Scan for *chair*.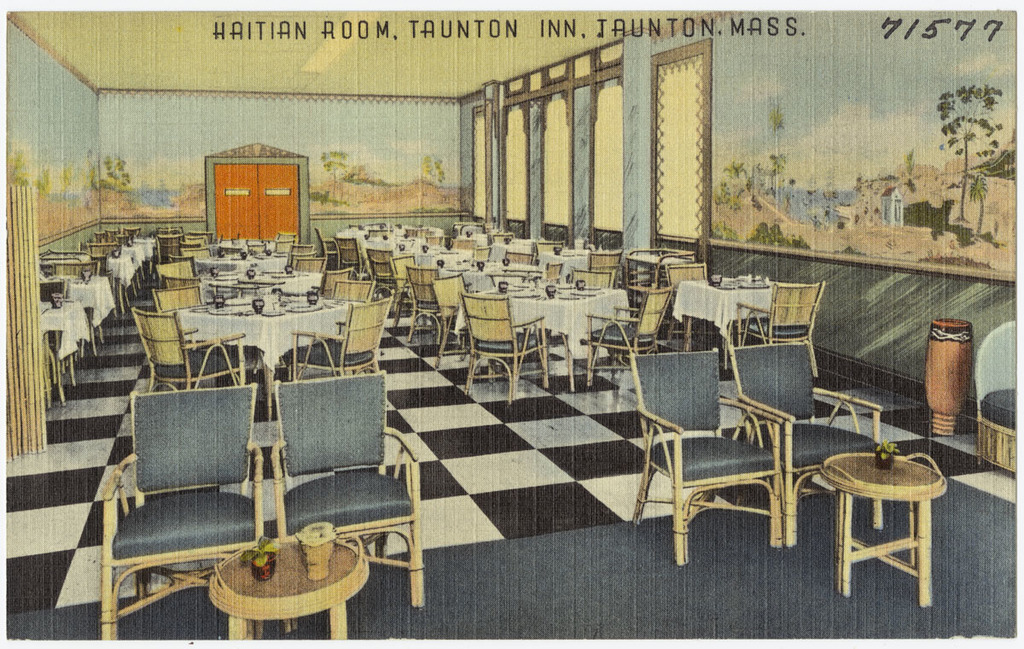
Scan result: bbox=[454, 292, 548, 404].
